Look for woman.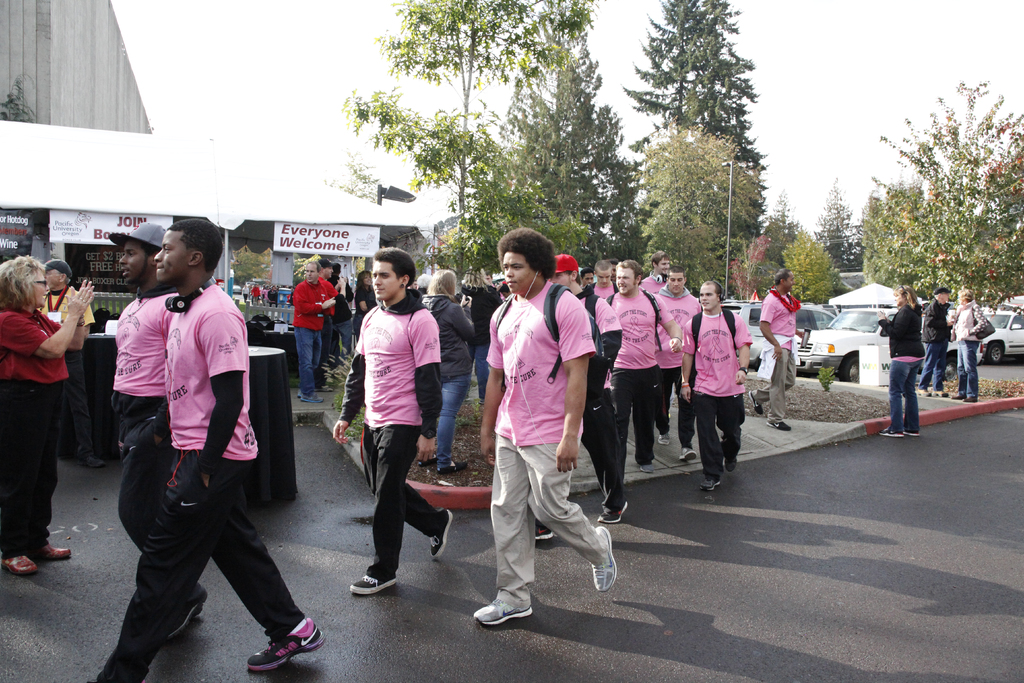
Found: [346,257,449,610].
